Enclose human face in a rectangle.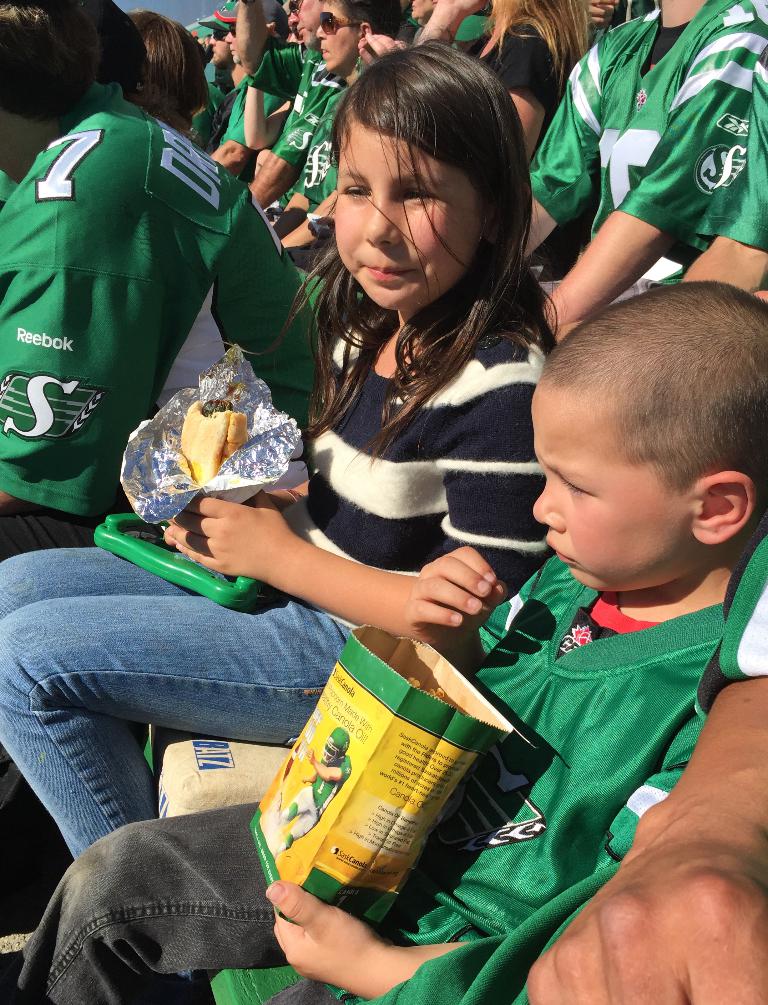
l=290, t=0, r=320, b=45.
